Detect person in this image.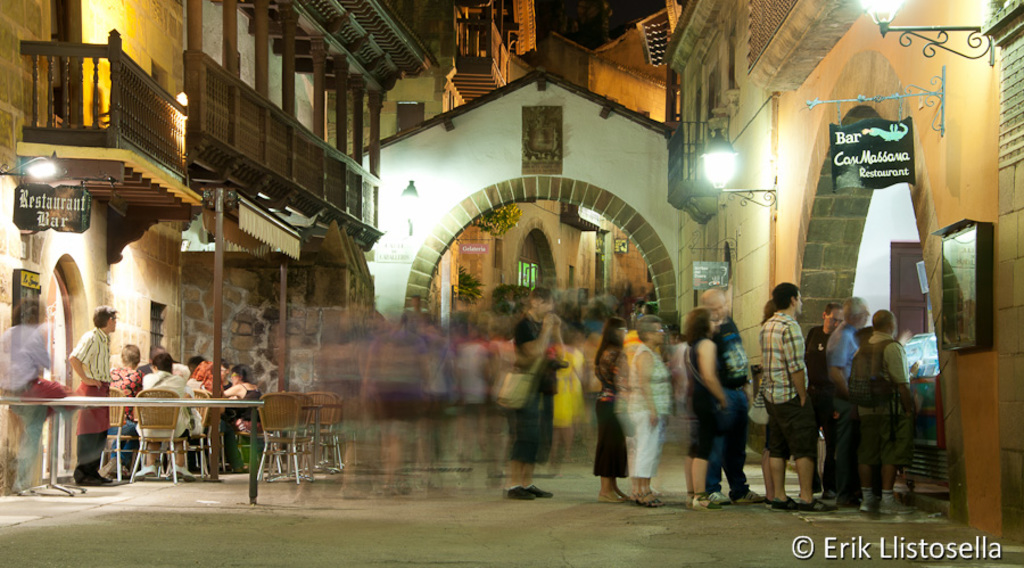
Detection: crop(761, 279, 823, 500).
